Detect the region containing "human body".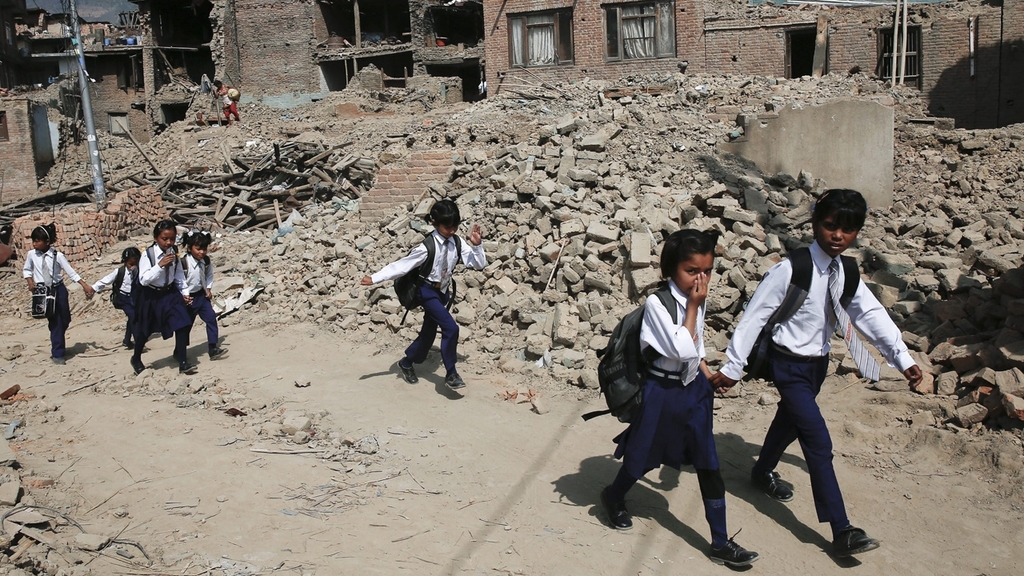
361, 232, 482, 390.
